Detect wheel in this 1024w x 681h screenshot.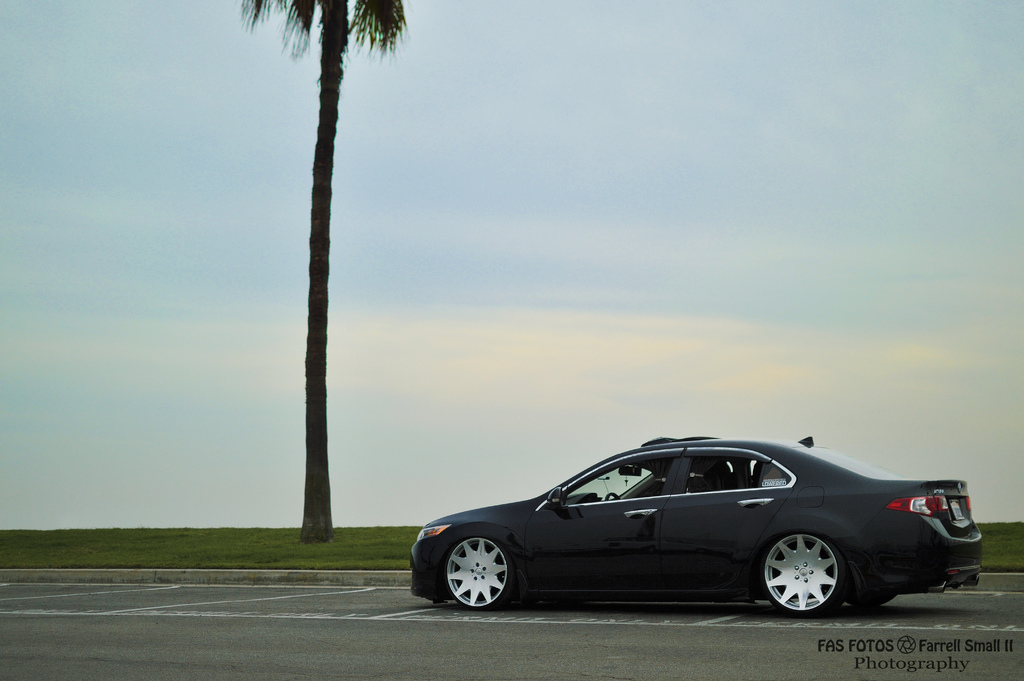
Detection: <bbox>444, 534, 519, 611</bbox>.
